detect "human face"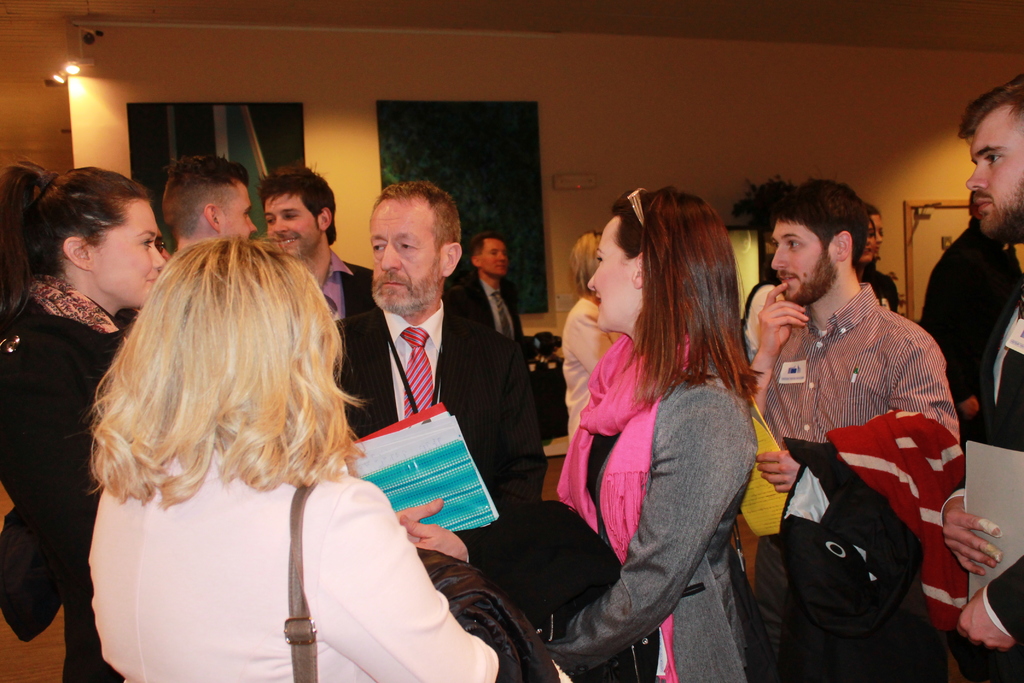
264:193:319:256
